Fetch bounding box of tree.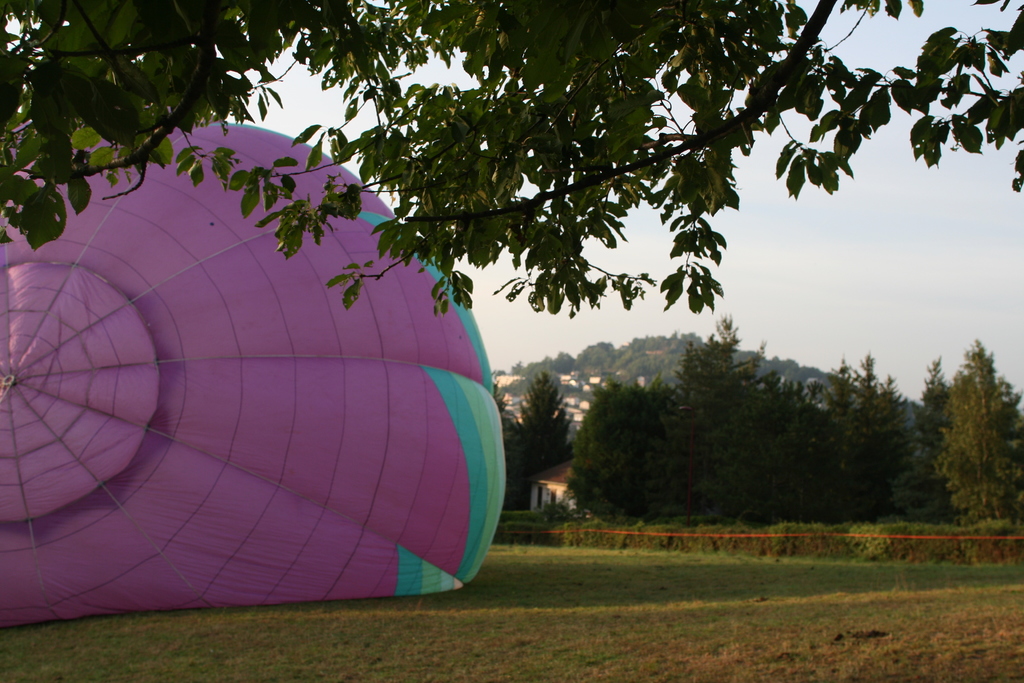
Bbox: 0 0 1023 325.
